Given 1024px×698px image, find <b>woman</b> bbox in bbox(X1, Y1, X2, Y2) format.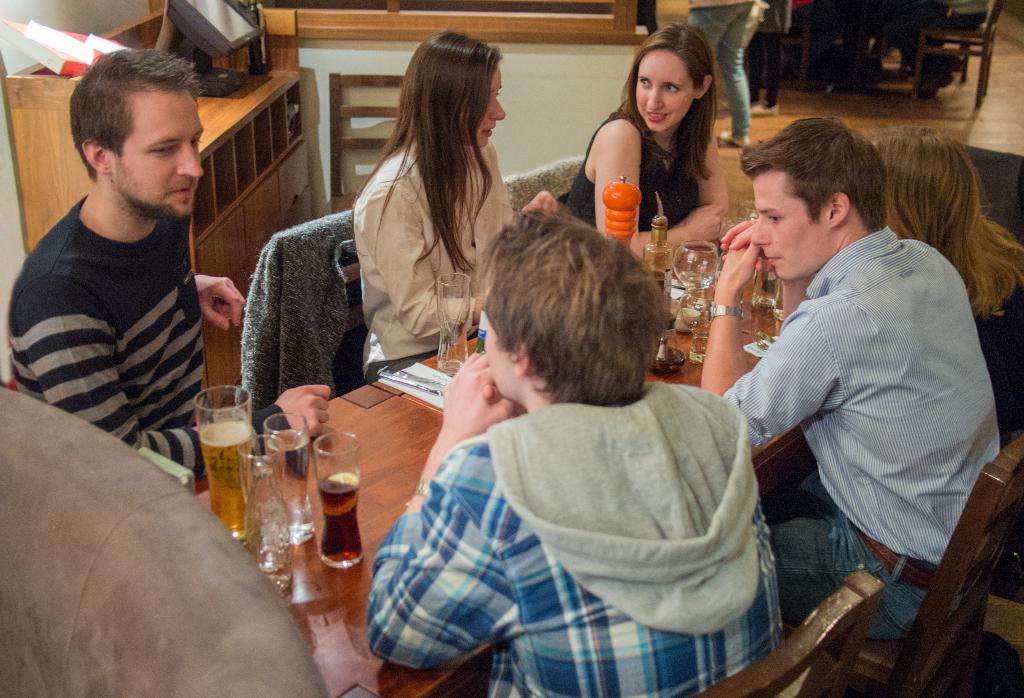
bbox(579, 32, 740, 252).
